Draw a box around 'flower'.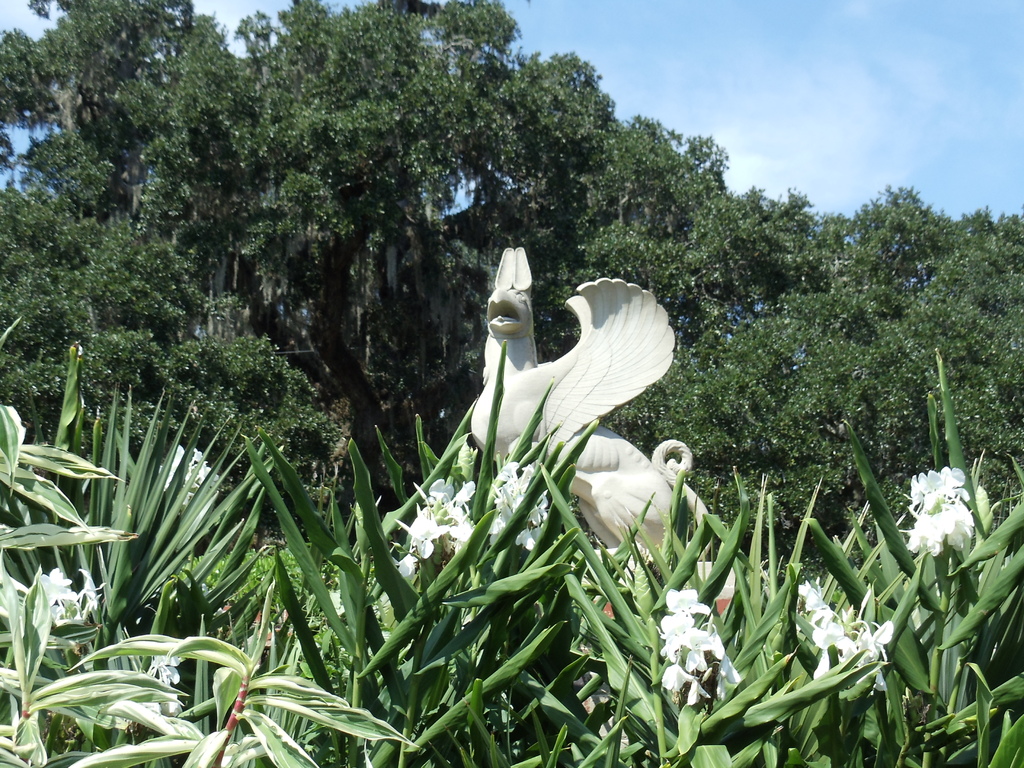
l=143, t=655, r=185, b=684.
